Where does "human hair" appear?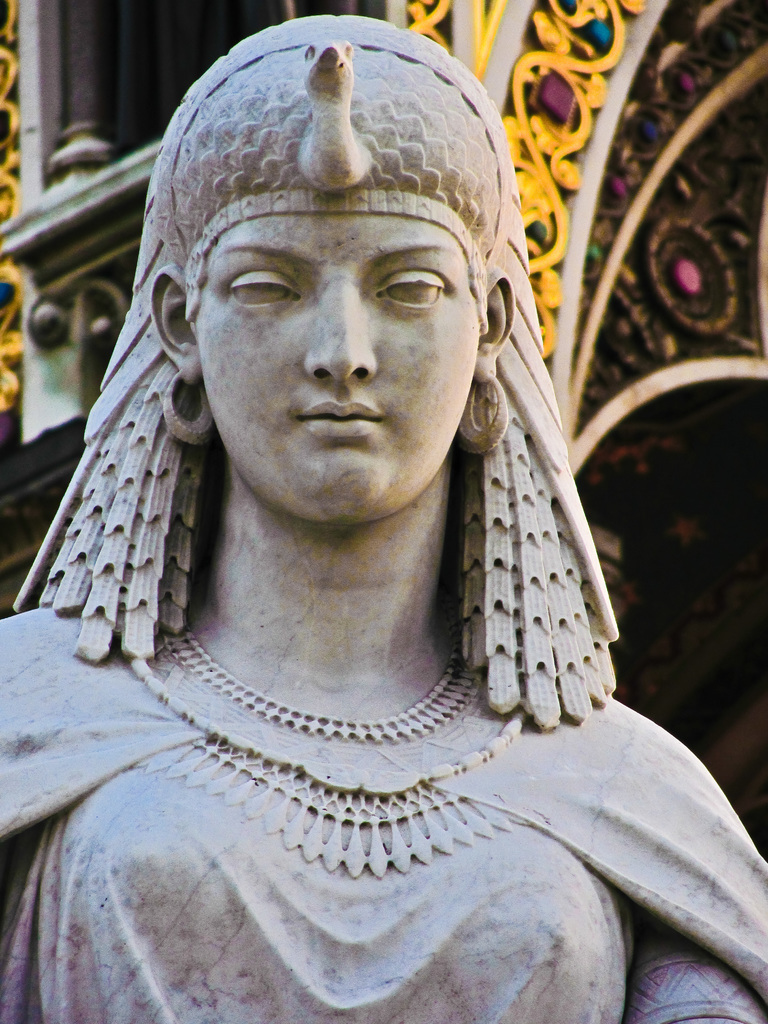
Appears at crop(15, 0, 626, 732).
